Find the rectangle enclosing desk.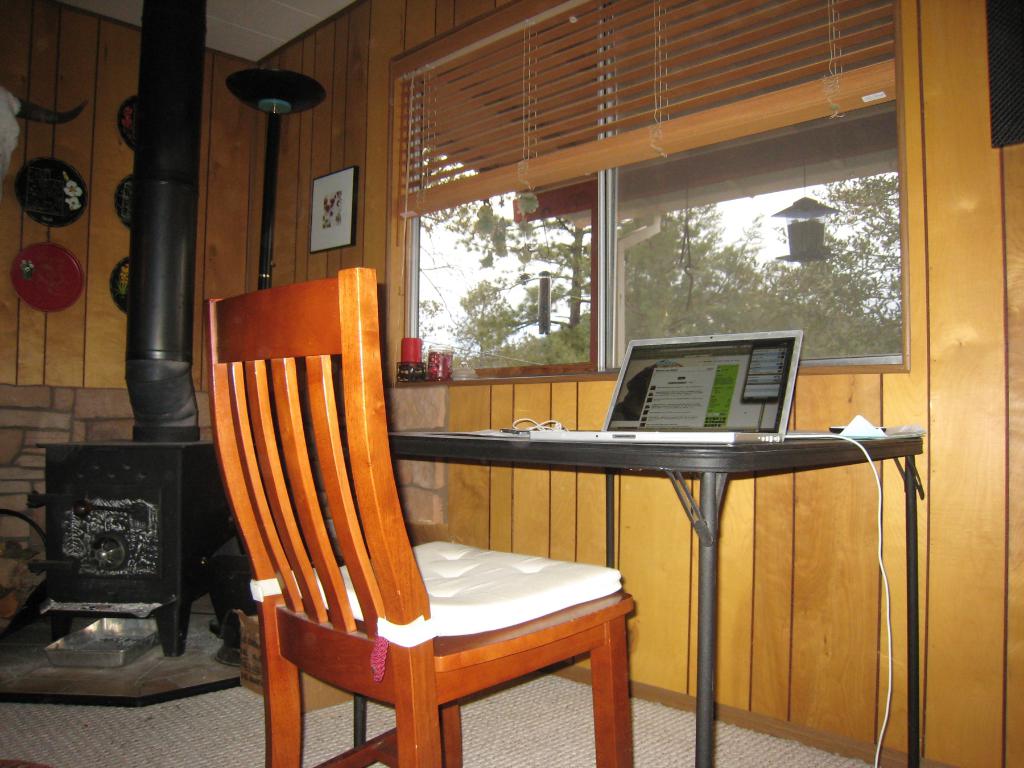
BBox(461, 371, 929, 755).
